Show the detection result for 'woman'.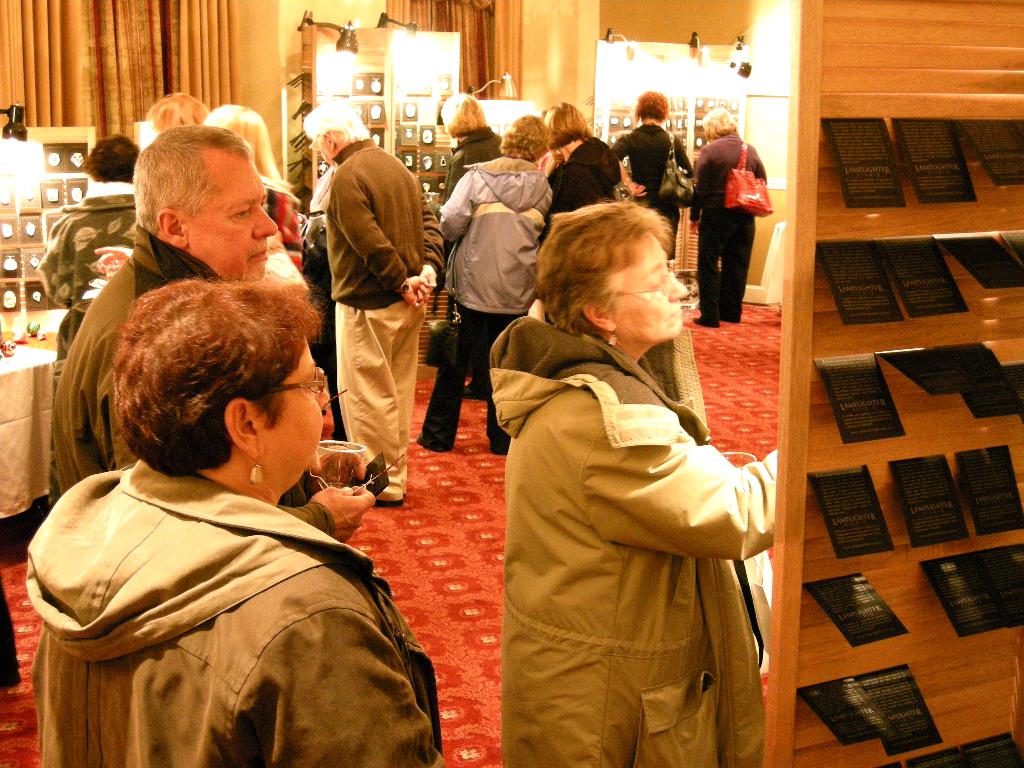
(x1=143, y1=90, x2=209, y2=126).
